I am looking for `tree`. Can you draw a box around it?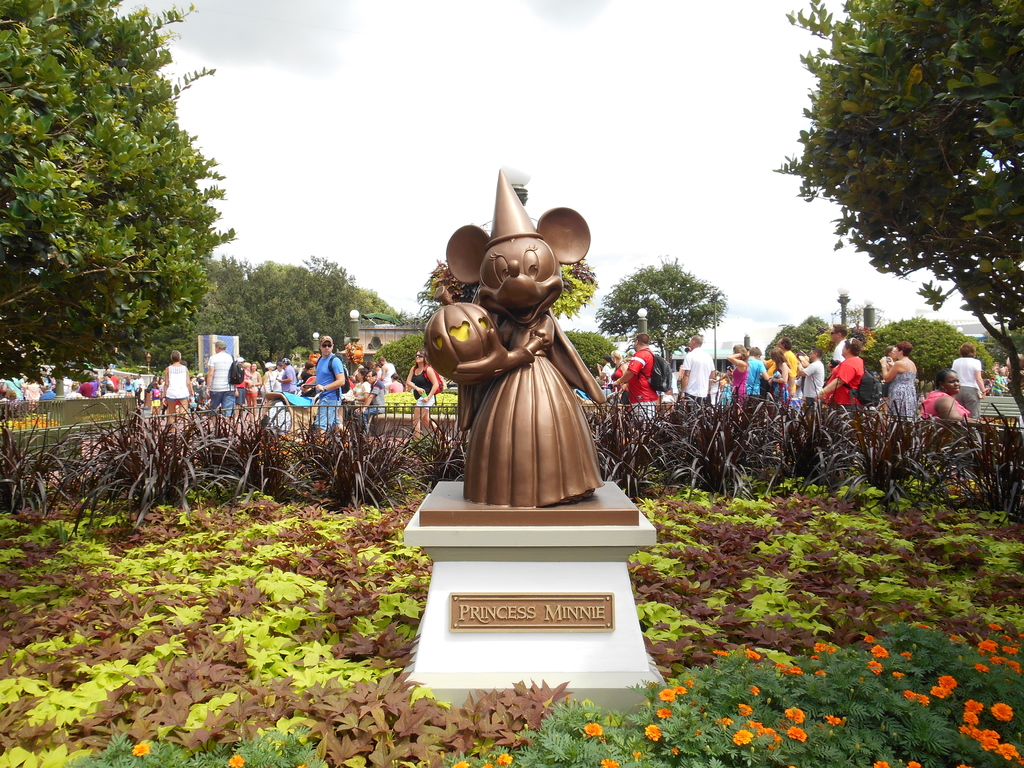
Sure, the bounding box is bbox=(596, 259, 727, 362).
